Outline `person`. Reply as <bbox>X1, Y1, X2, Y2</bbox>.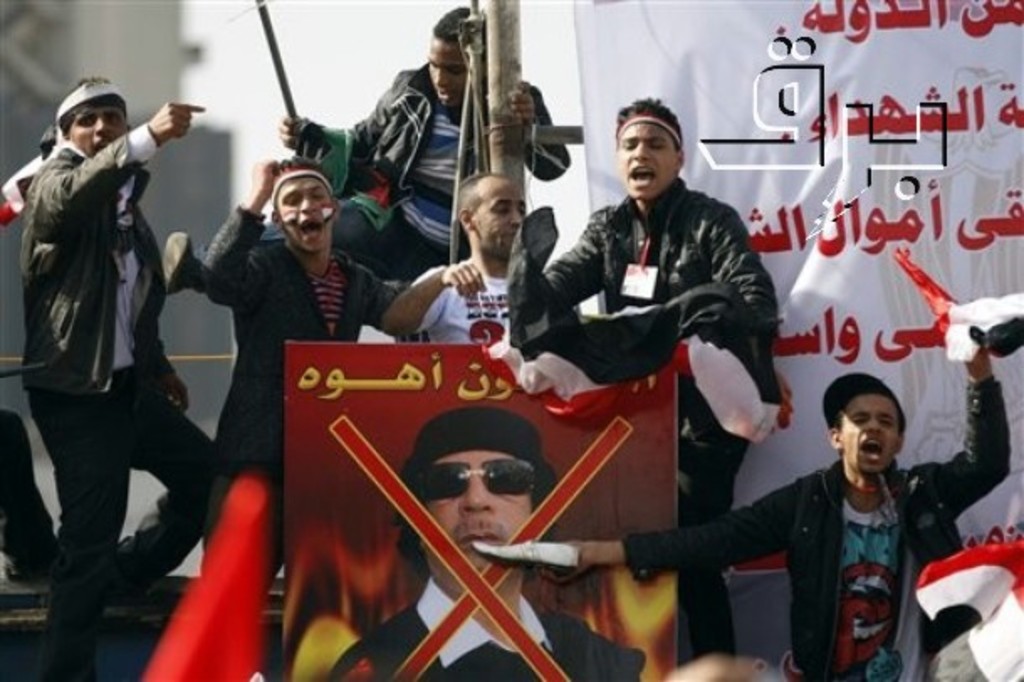
<bbox>534, 324, 1014, 680</bbox>.
